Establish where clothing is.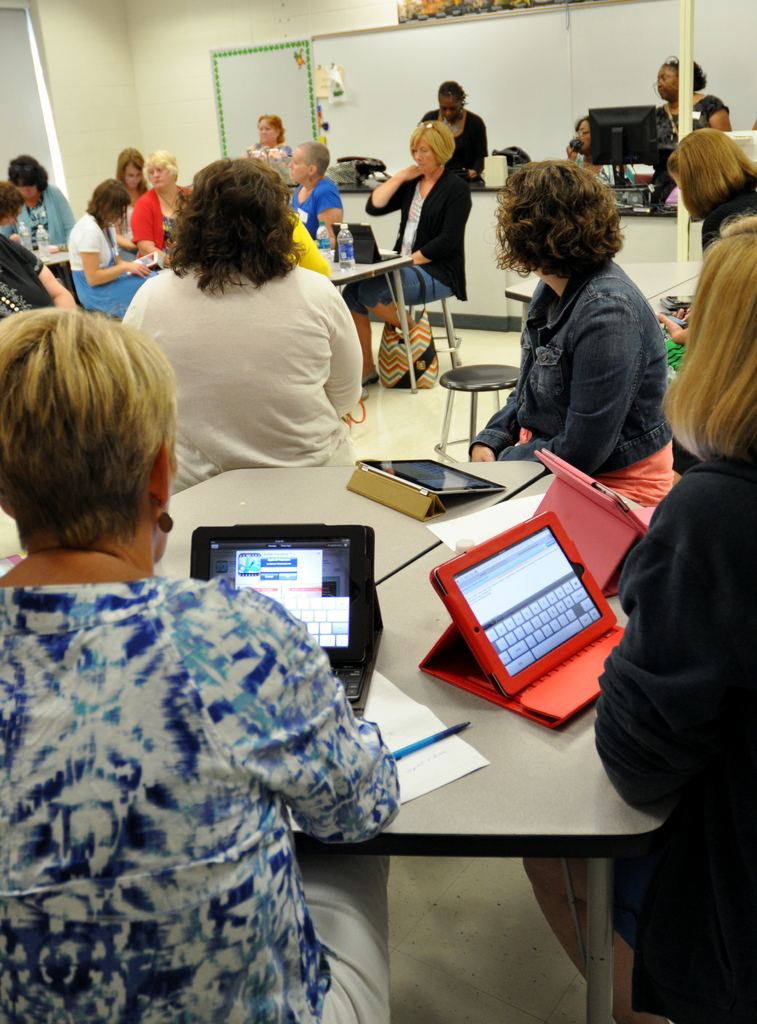
Established at 0/235/57/317.
